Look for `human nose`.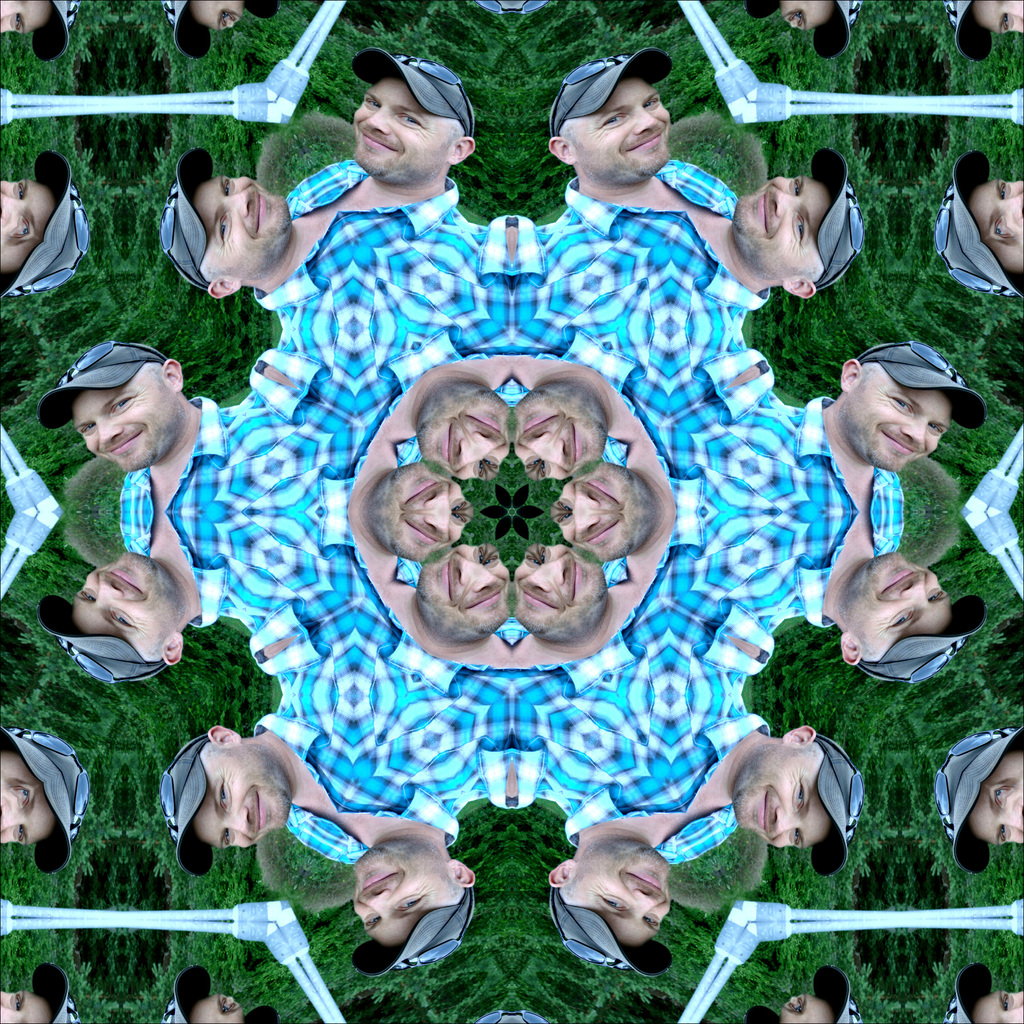
Found: bbox(634, 104, 657, 132).
